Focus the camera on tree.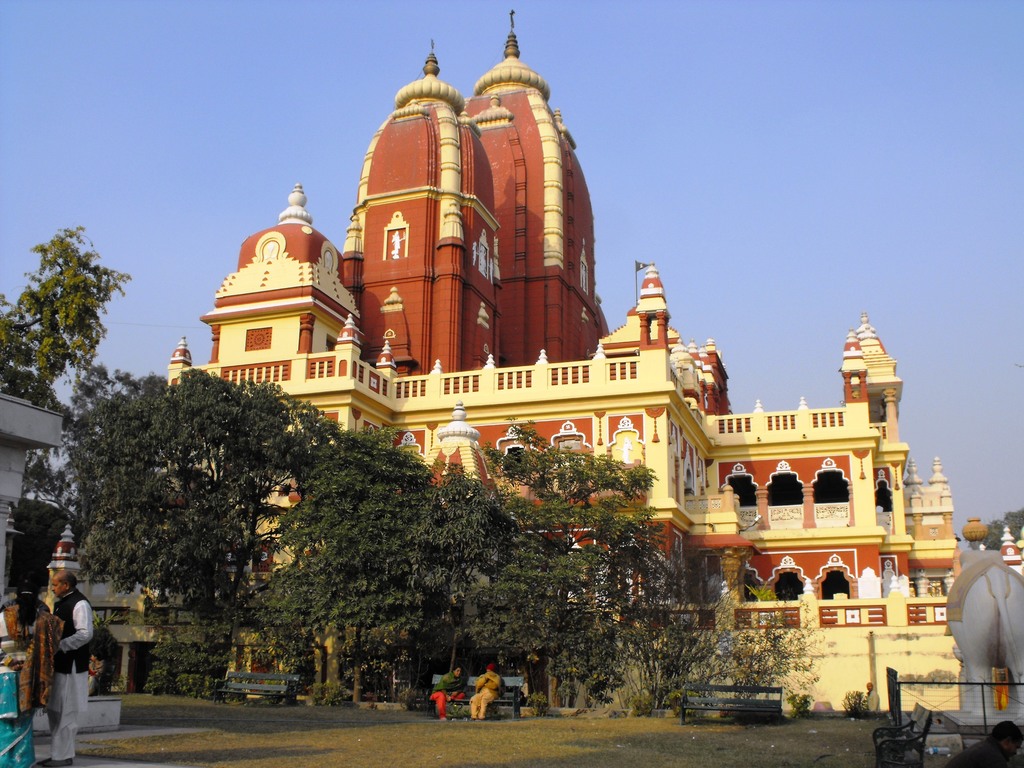
Focus region: x1=0 y1=218 x2=133 y2=415.
